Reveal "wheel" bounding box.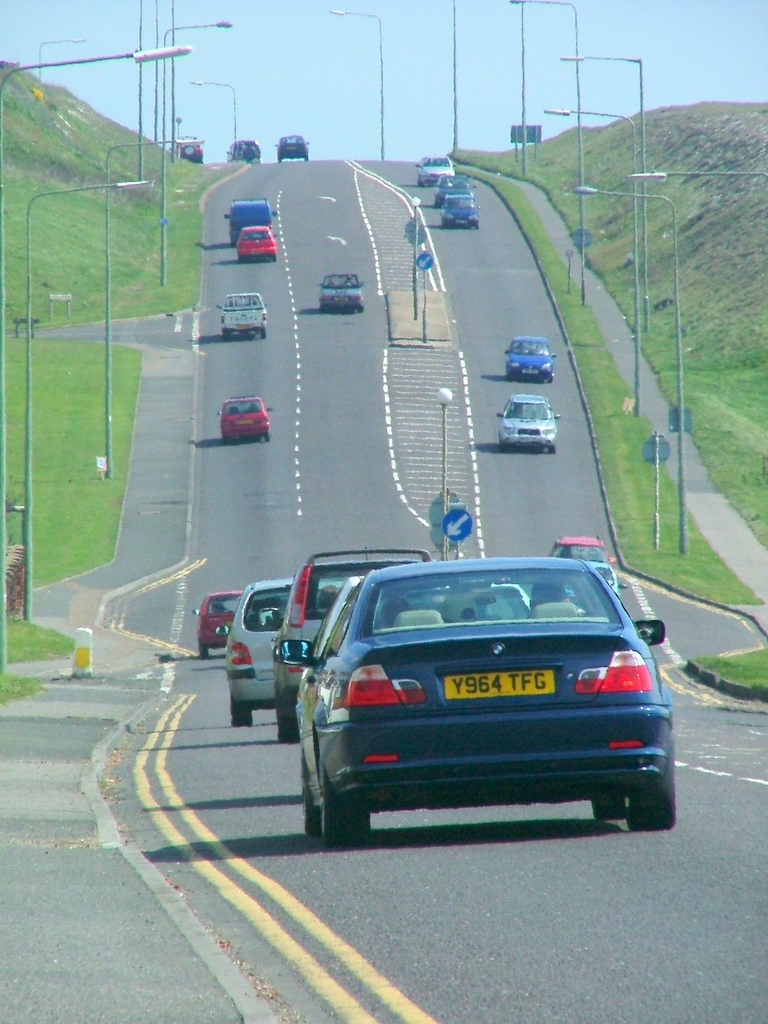
Revealed: 256,327,269,339.
